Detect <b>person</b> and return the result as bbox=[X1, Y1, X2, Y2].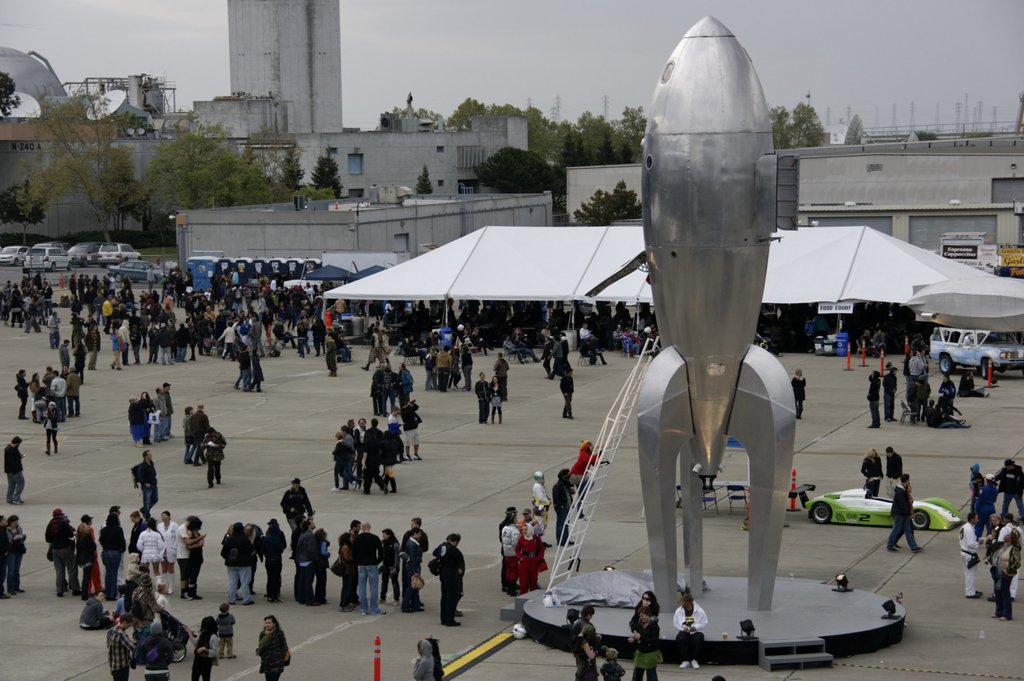
bbox=[0, 513, 9, 601].
